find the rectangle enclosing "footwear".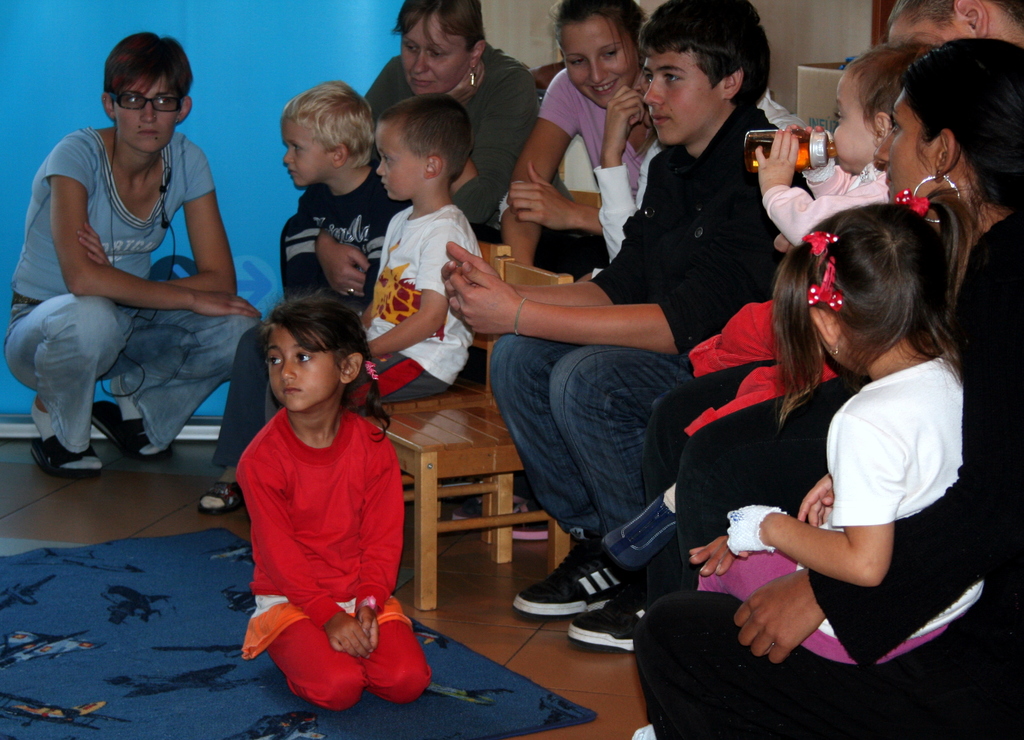
{"x1": 509, "y1": 527, "x2": 630, "y2": 625}.
